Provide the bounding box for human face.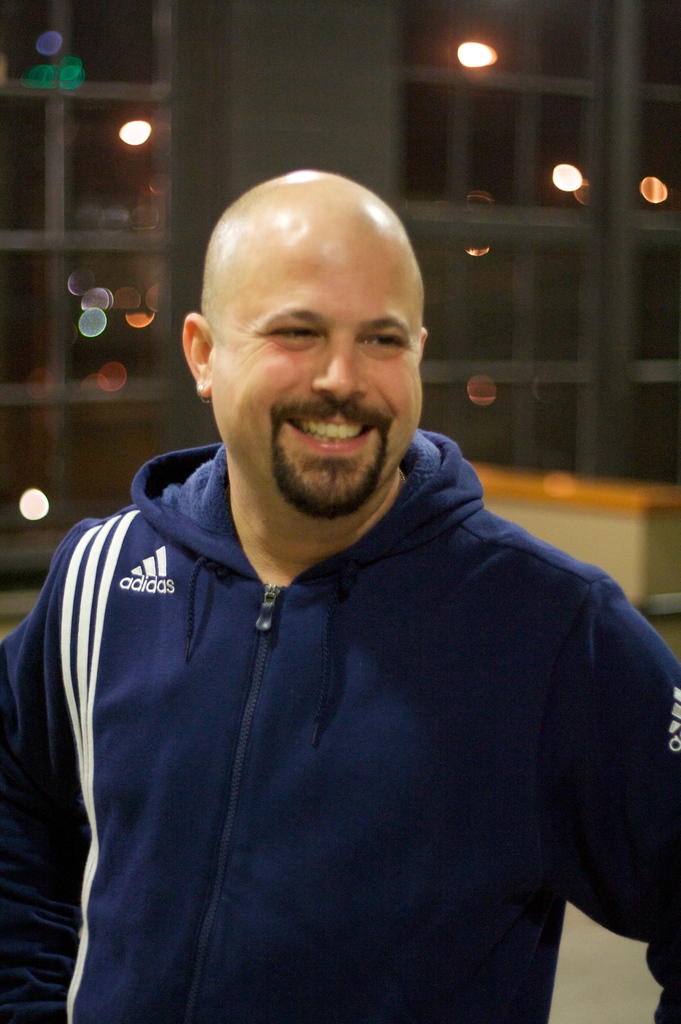
box(206, 236, 425, 517).
